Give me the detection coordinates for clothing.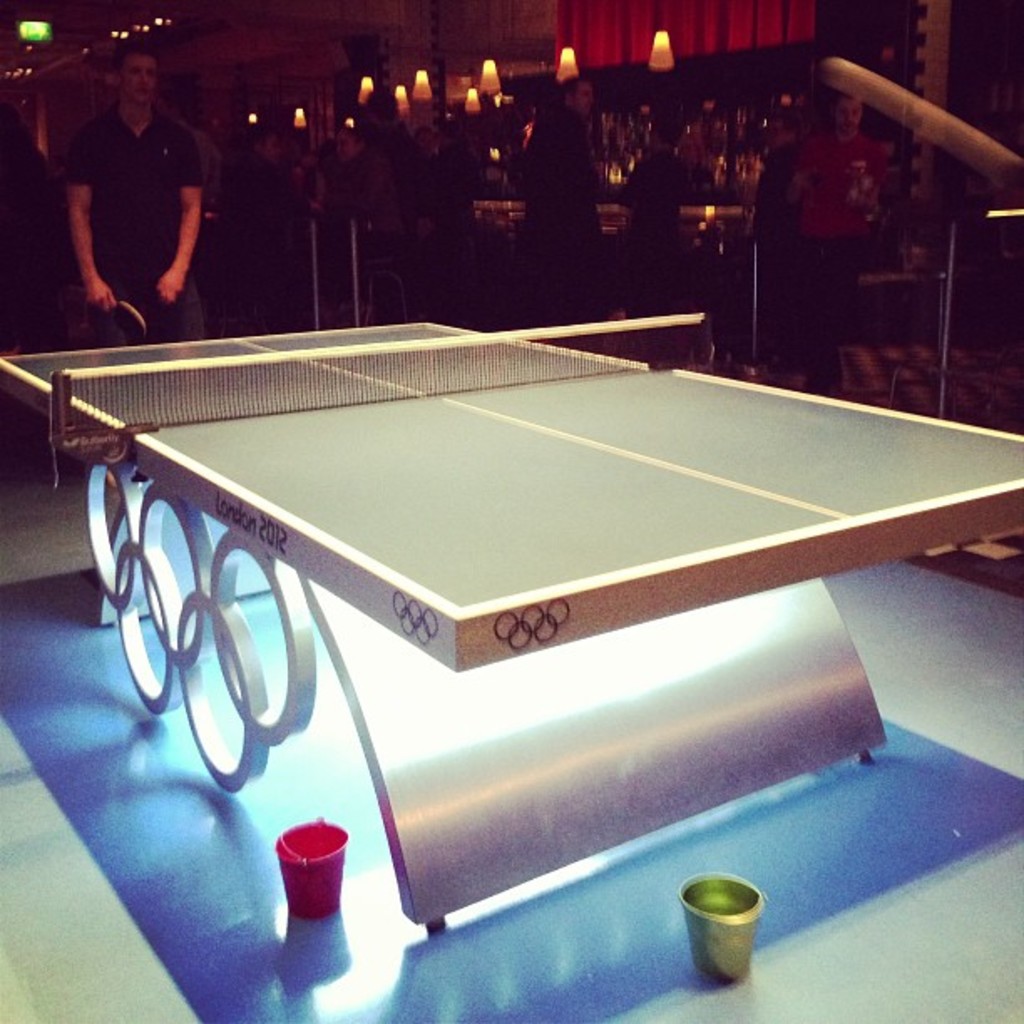
x1=512 y1=100 x2=589 y2=306.
